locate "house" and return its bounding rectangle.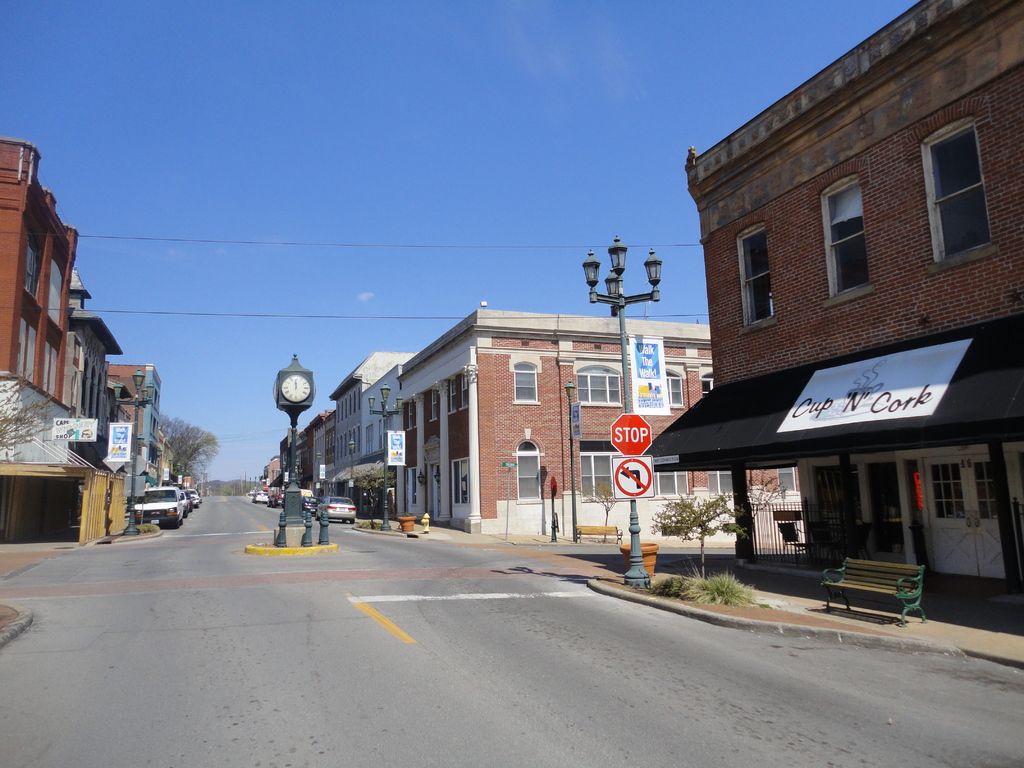
{"x1": 332, "y1": 353, "x2": 417, "y2": 518}.
